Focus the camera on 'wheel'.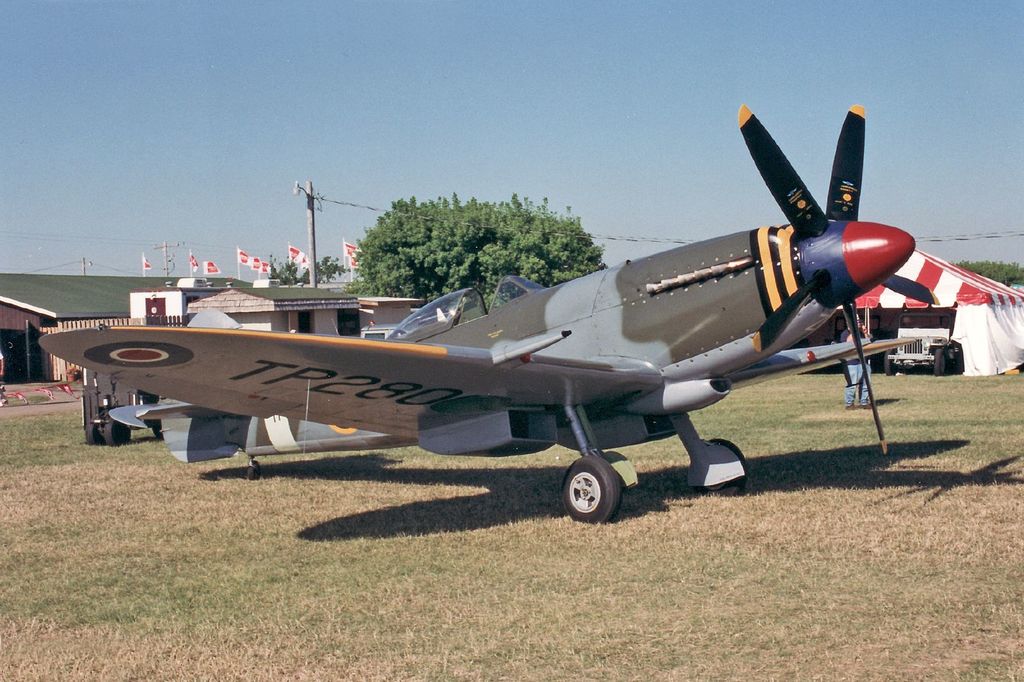
Focus region: <region>99, 415, 132, 451</region>.
